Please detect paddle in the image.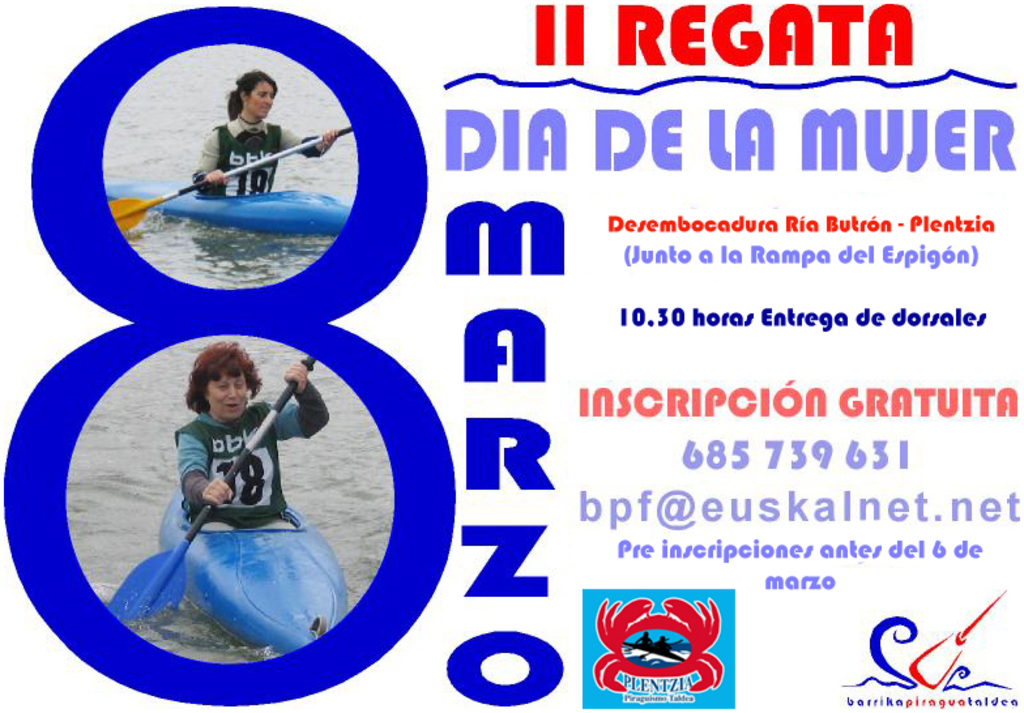
pyautogui.locateOnScreen(159, 76, 345, 261).
